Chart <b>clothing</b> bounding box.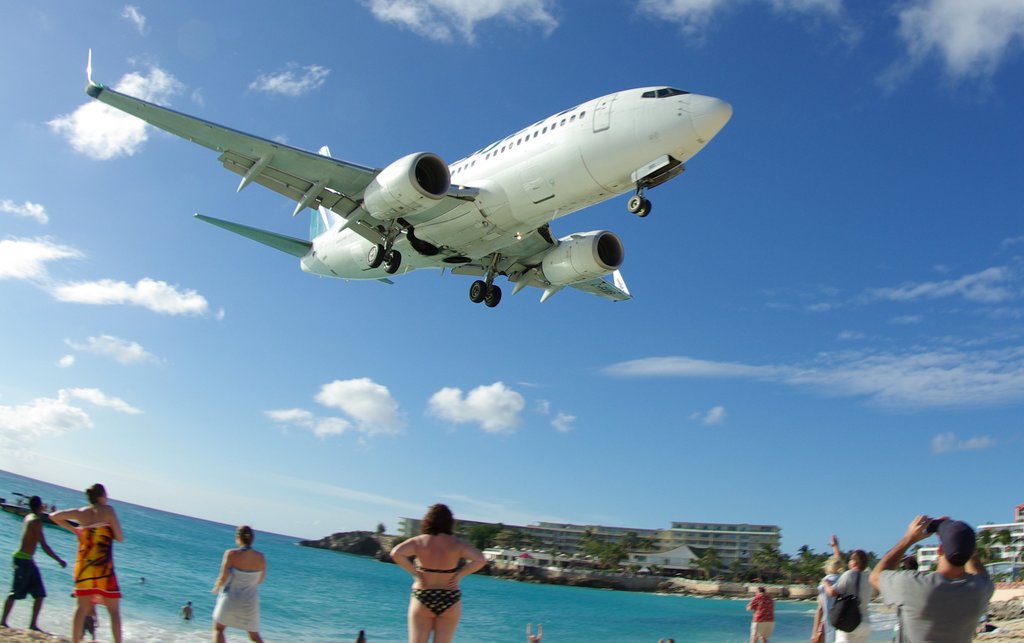
Charted: crop(410, 580, 460, 624).
